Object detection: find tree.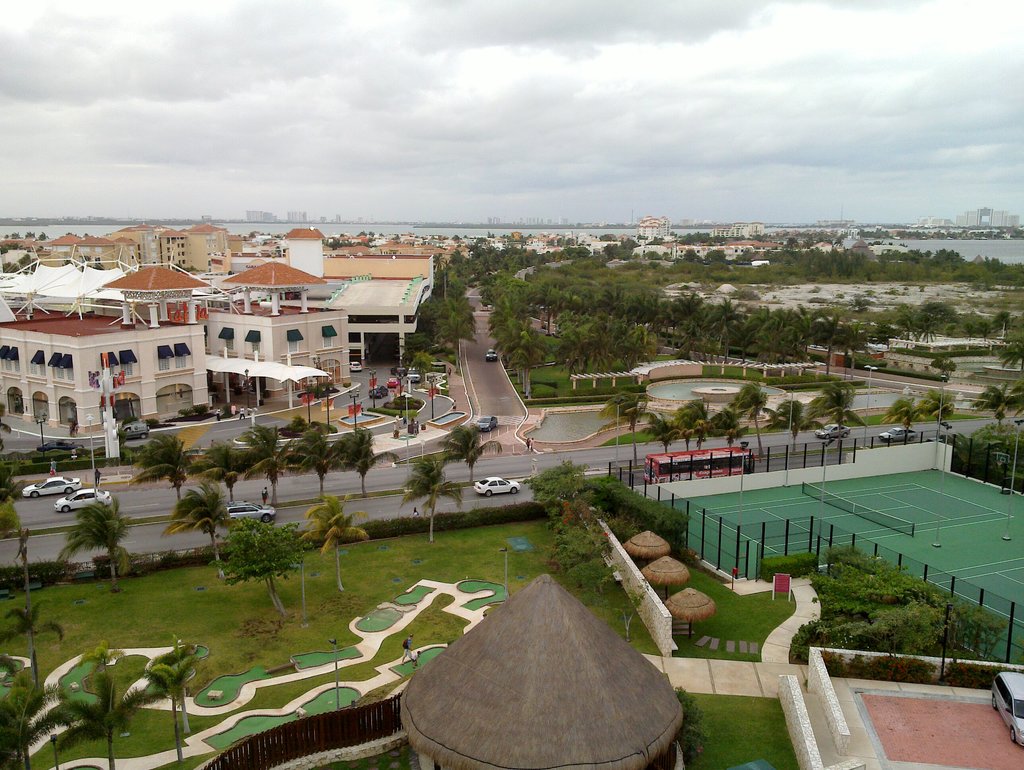
[668,407,705,454].
